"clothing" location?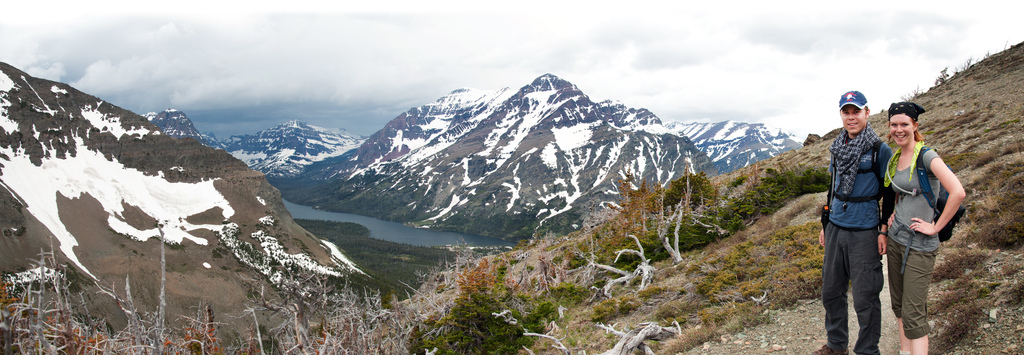
[left=881, top=140, right=942, bottom=338]
